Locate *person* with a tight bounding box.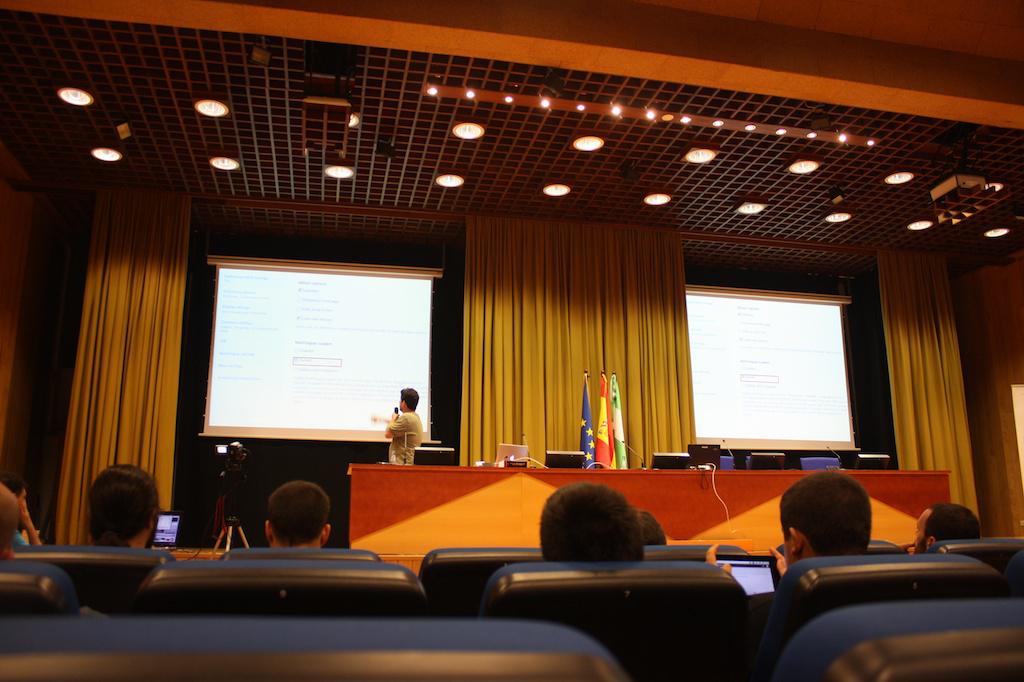
[84,459,164,551].
